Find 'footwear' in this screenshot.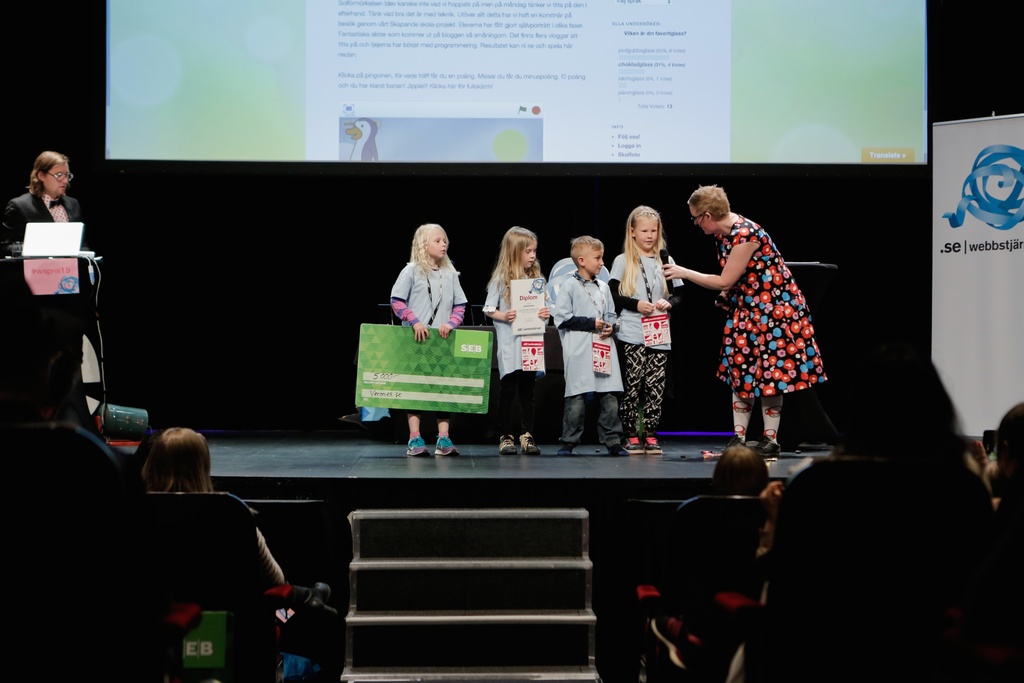
The bounding box for 'footwear' is 501,437,518,452.
